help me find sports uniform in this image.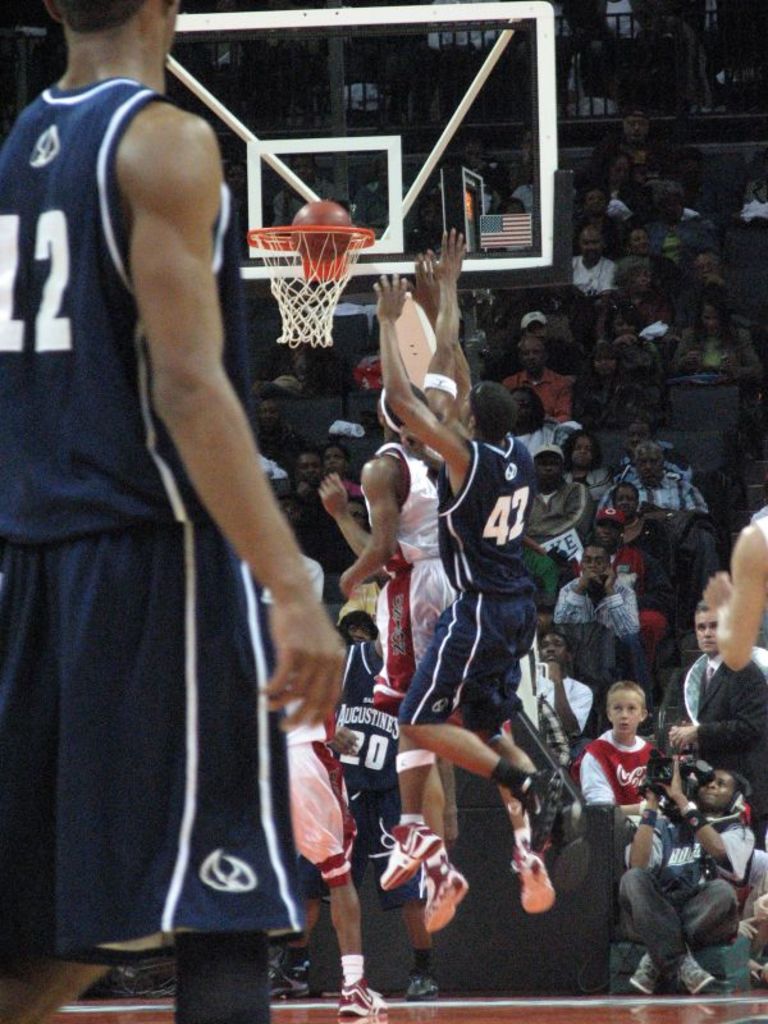
Found it: x1=401, y1=433, x2=535, y2=915.
